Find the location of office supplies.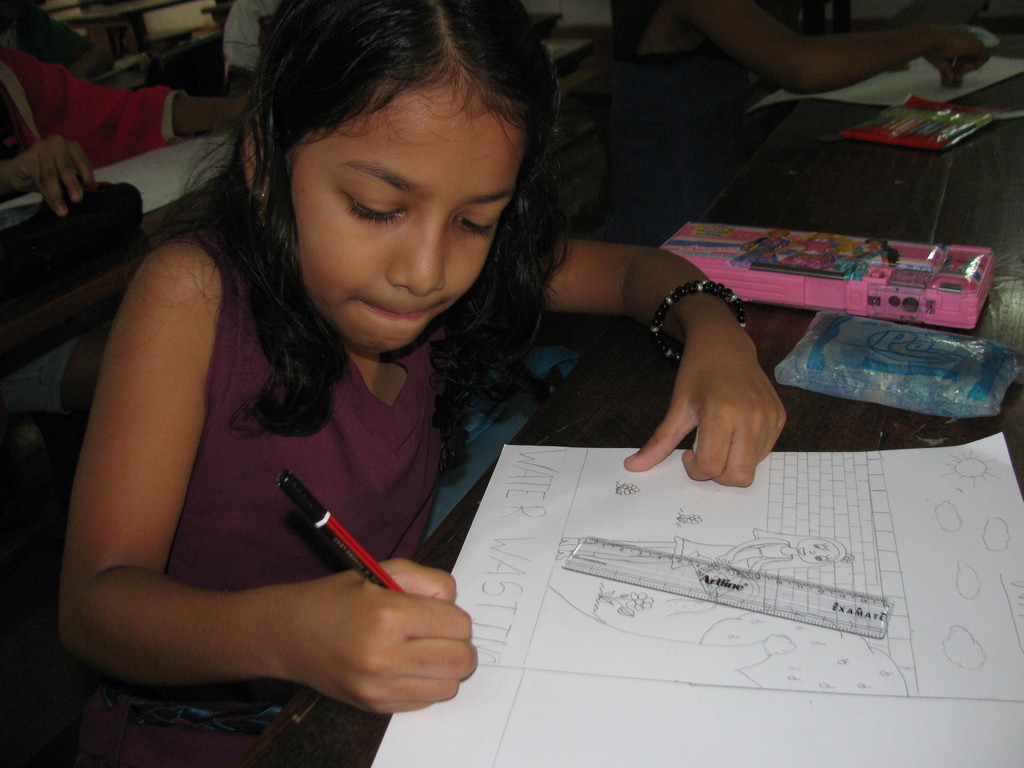
Location: (780, 302, 1013, 426).
